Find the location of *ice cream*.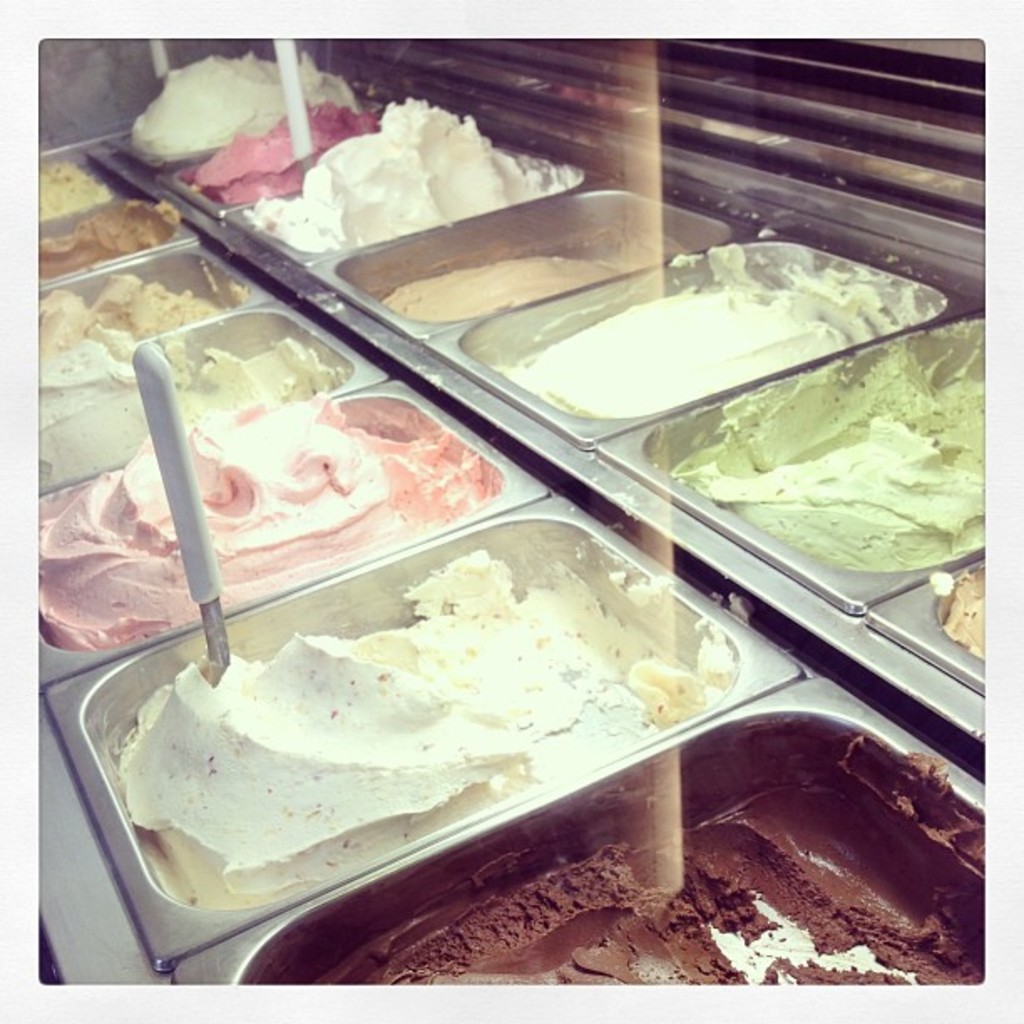
Location: box=[649, 301, 1022, 561].
